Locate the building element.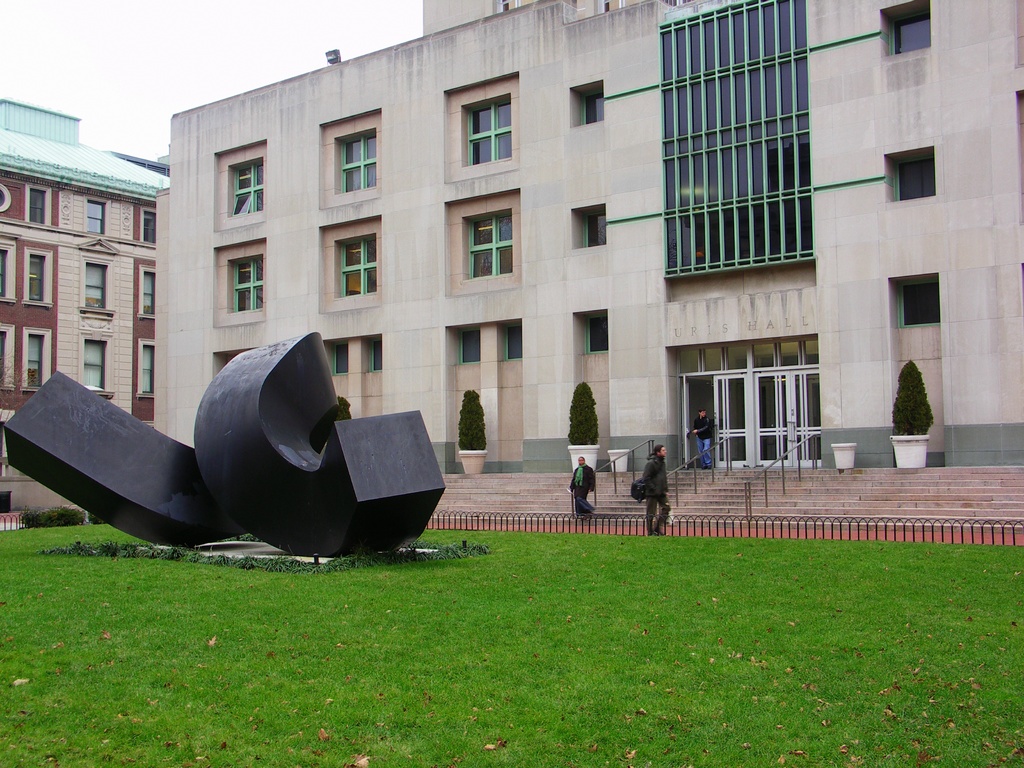
Element bbox: [0,98,174,513].
